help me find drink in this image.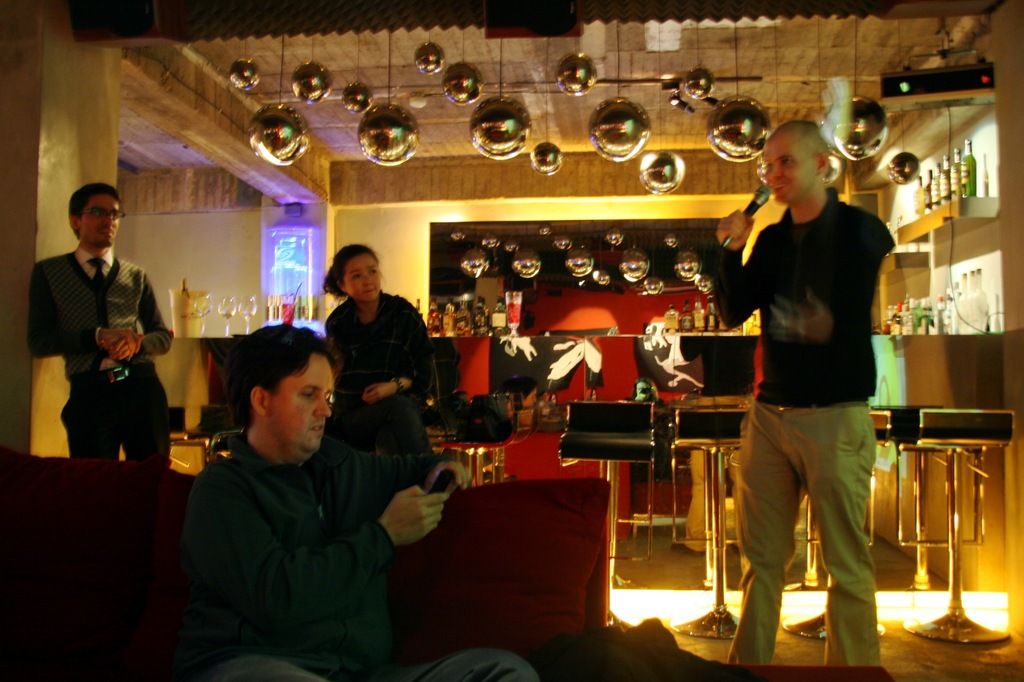
Found it: [x1=692, y1=296, x2=707, y2=330].
